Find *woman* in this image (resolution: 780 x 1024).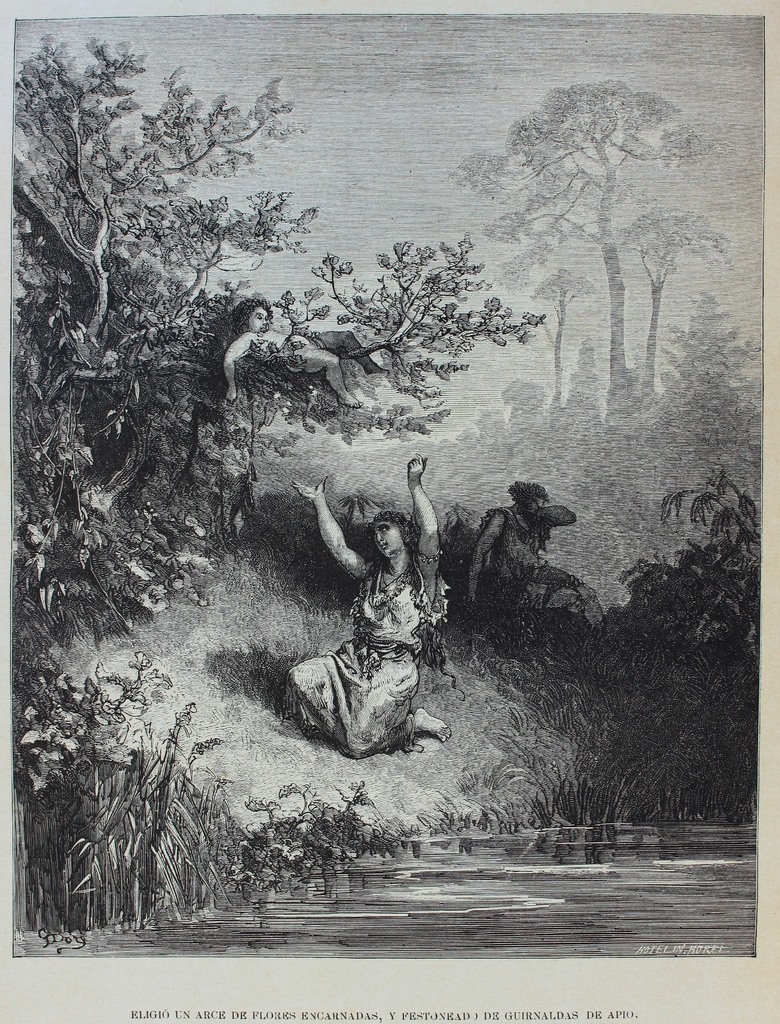
[x1=218, y1=294, x2=272, y2=540].
